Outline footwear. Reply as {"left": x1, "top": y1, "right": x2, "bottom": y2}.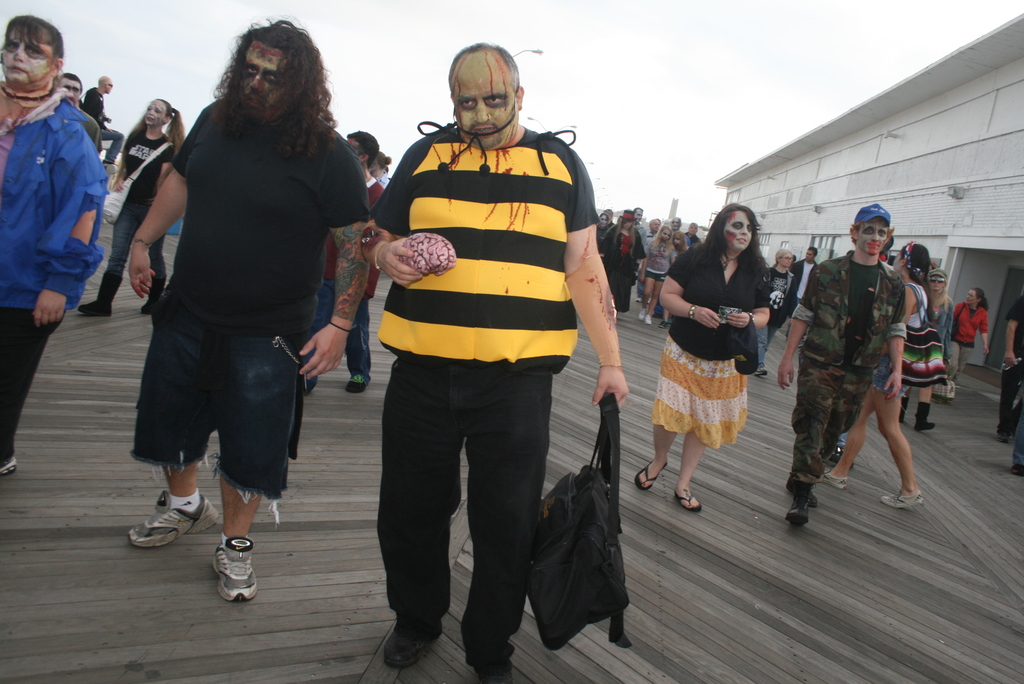
{"left": 639, "top": 309, "right": 646, "bottom": 321}.
